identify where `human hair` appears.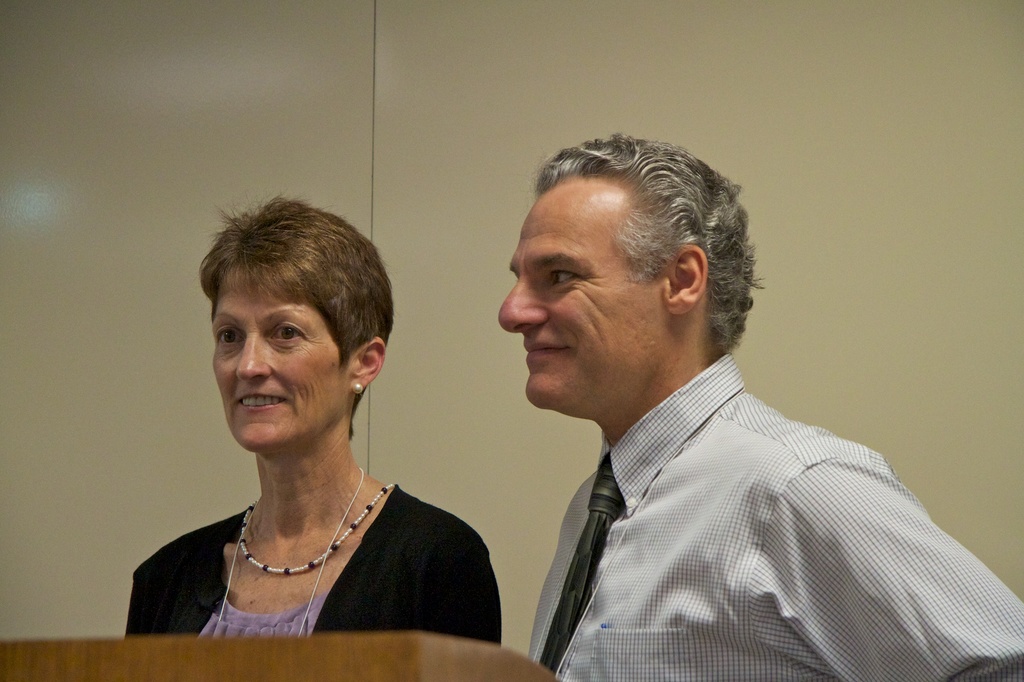
Appears at <region>530, 131, 764, 364</region>.
